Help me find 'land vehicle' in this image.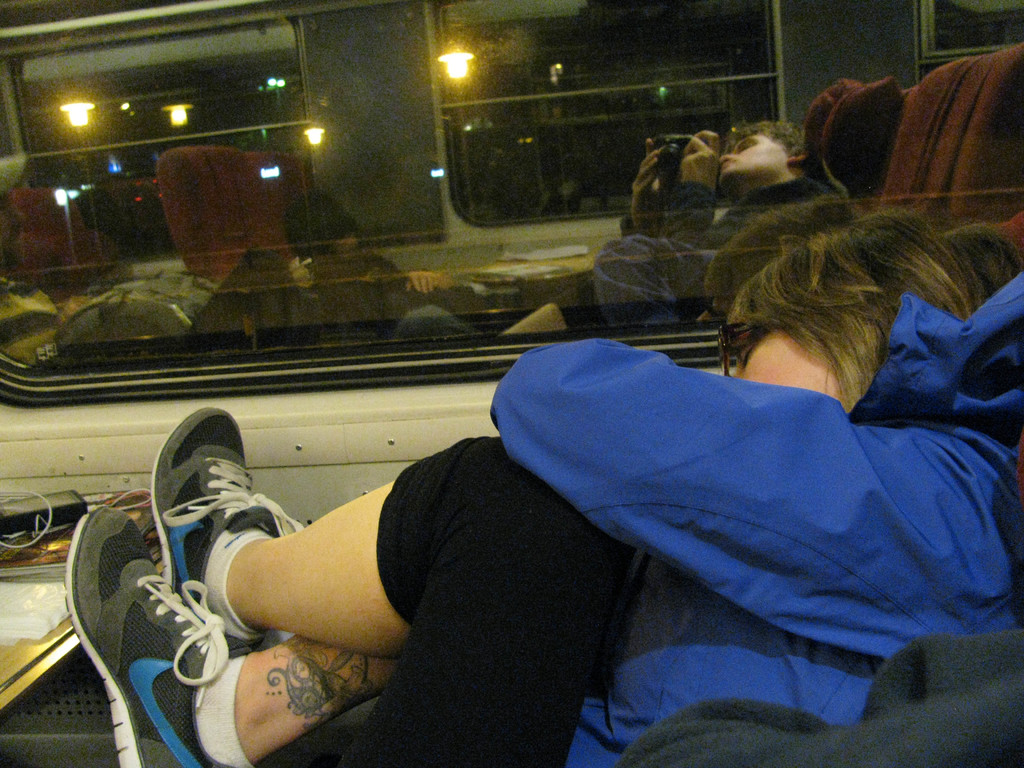
Found it: [0,0,1023,767].
